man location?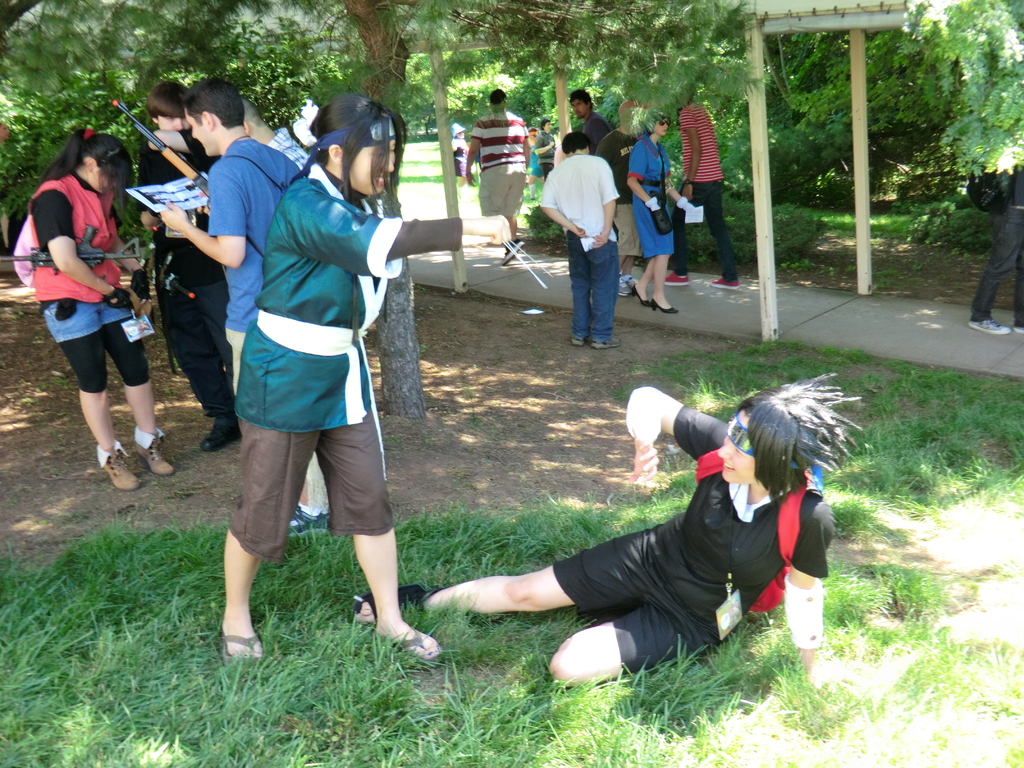
{"x1": 569, "y1": 90, "x2": 607, "y2": 148}
